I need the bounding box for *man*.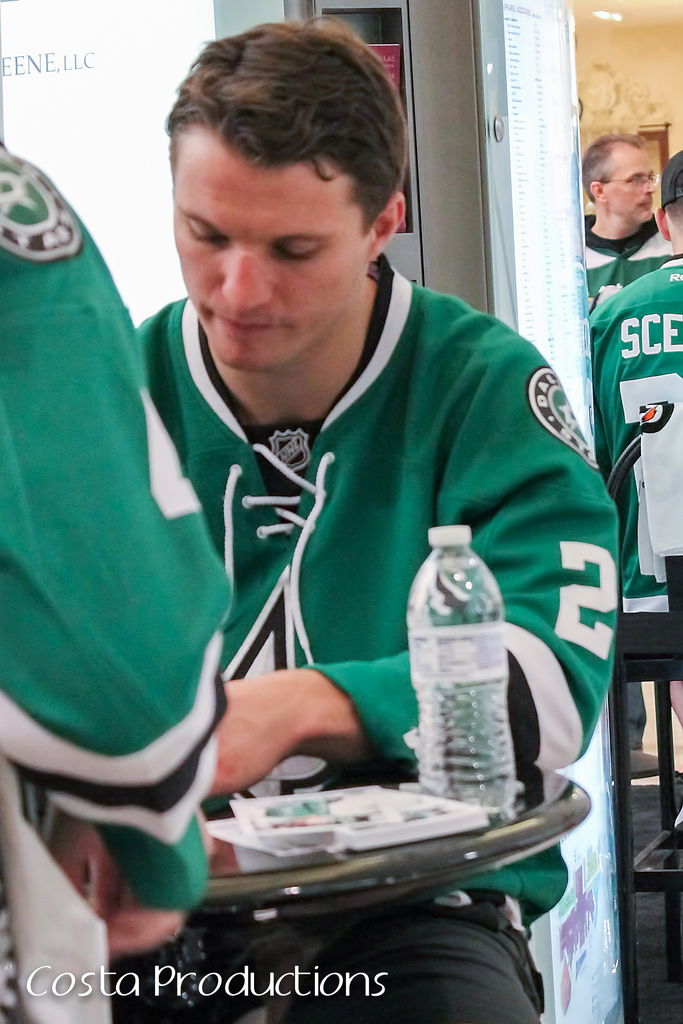
Here it is: box(586, 143, 682, 825).
